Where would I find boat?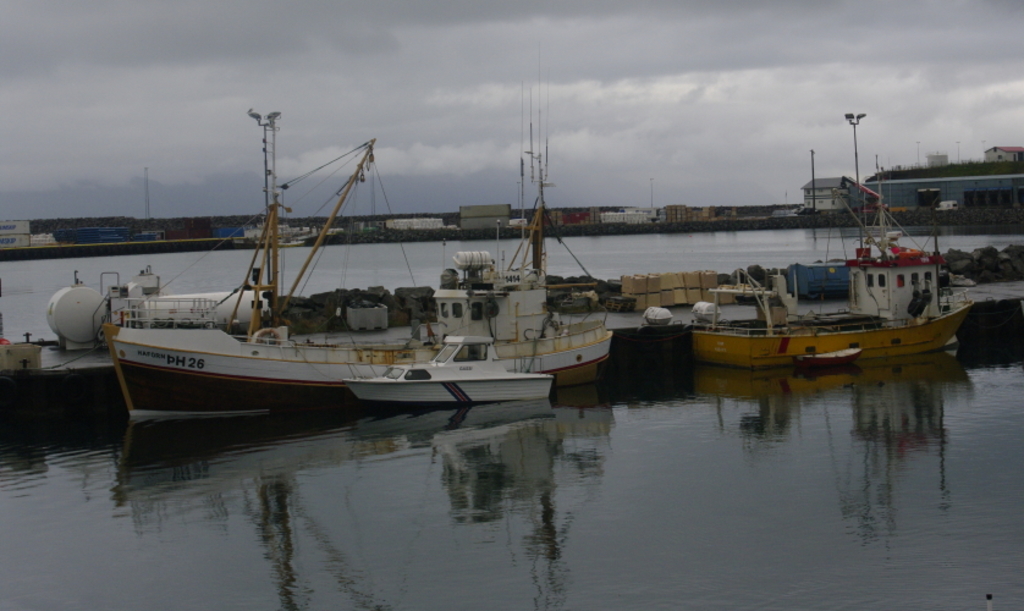
At (99, 38, 613, 424).
